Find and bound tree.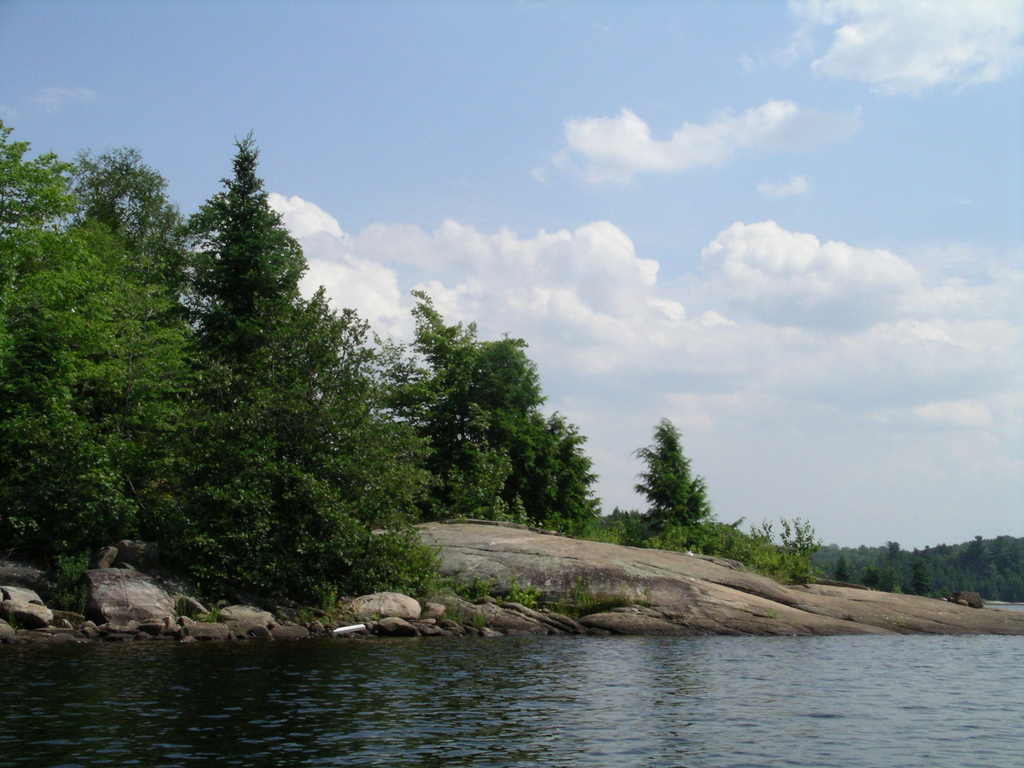
Bound: [x1=826, y1=559, x2=855, y2=585].
